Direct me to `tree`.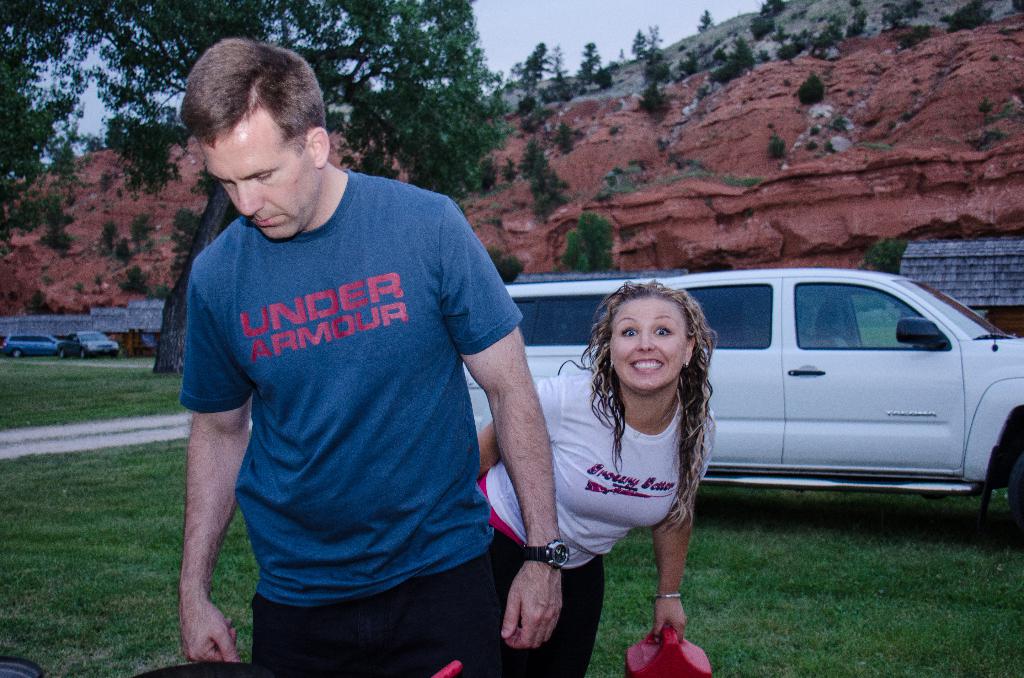
Direction: [573,45,605,86].
